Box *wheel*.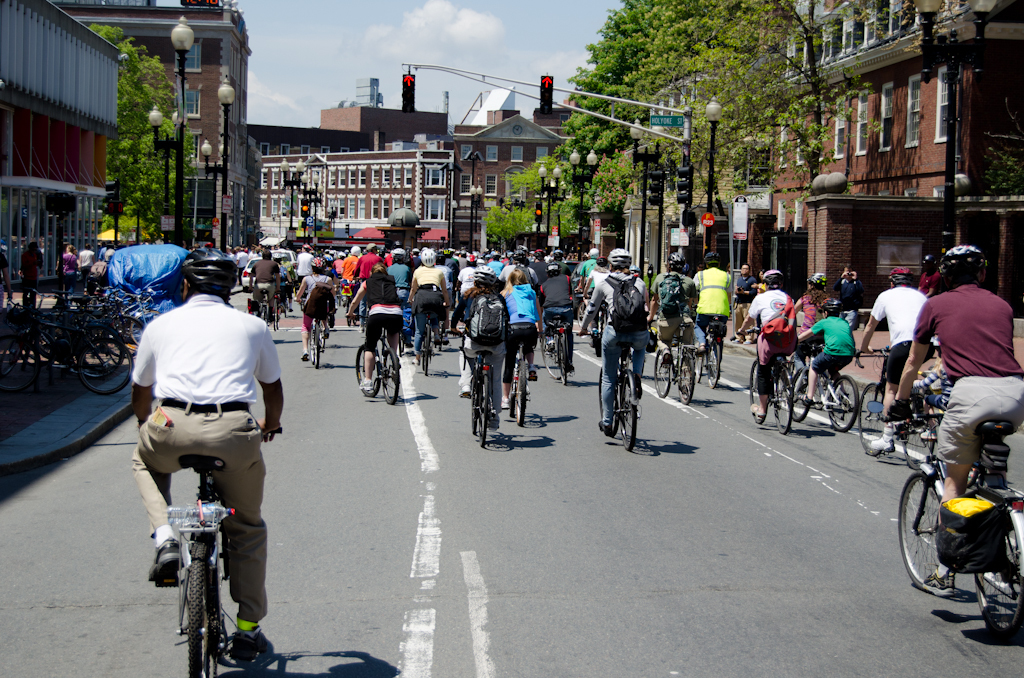
[477,376,493,445].
